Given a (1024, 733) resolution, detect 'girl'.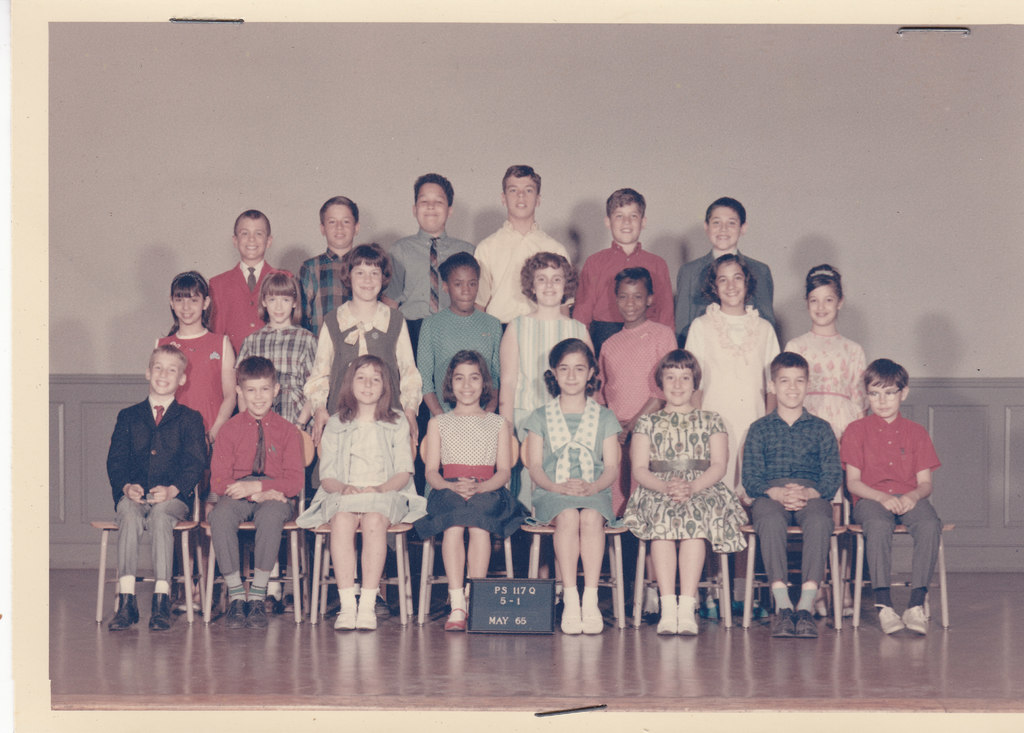
l=677, t=256, r=781, b=540.
